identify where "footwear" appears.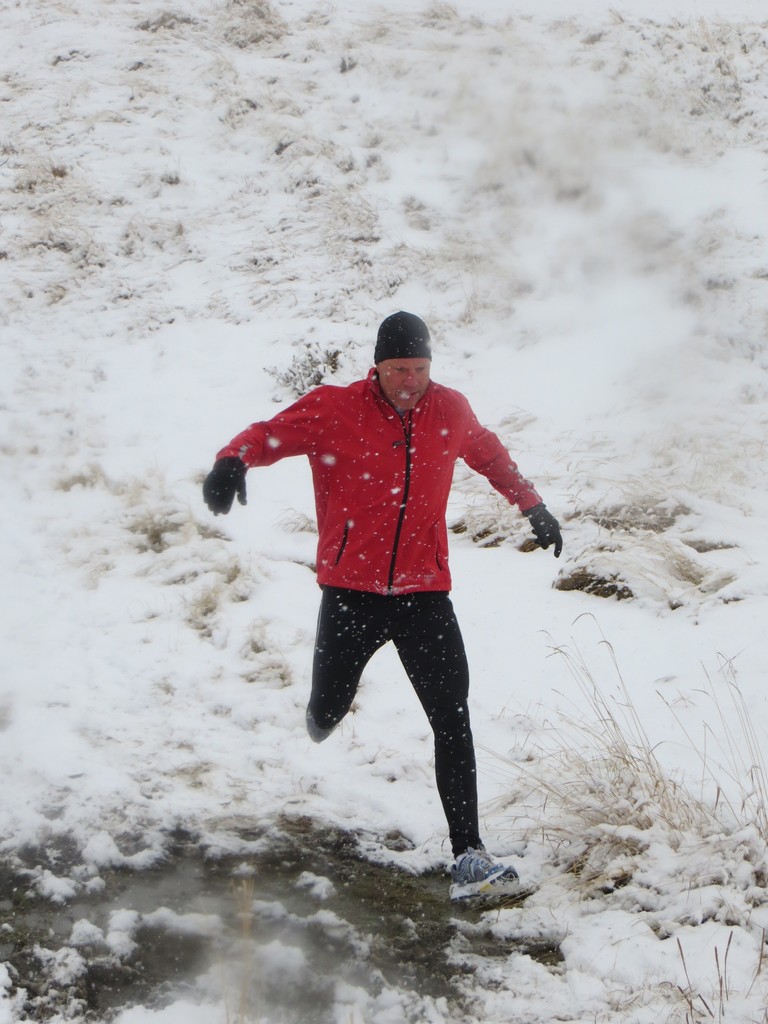
Appears at rect(447, 845, 524, 903).
